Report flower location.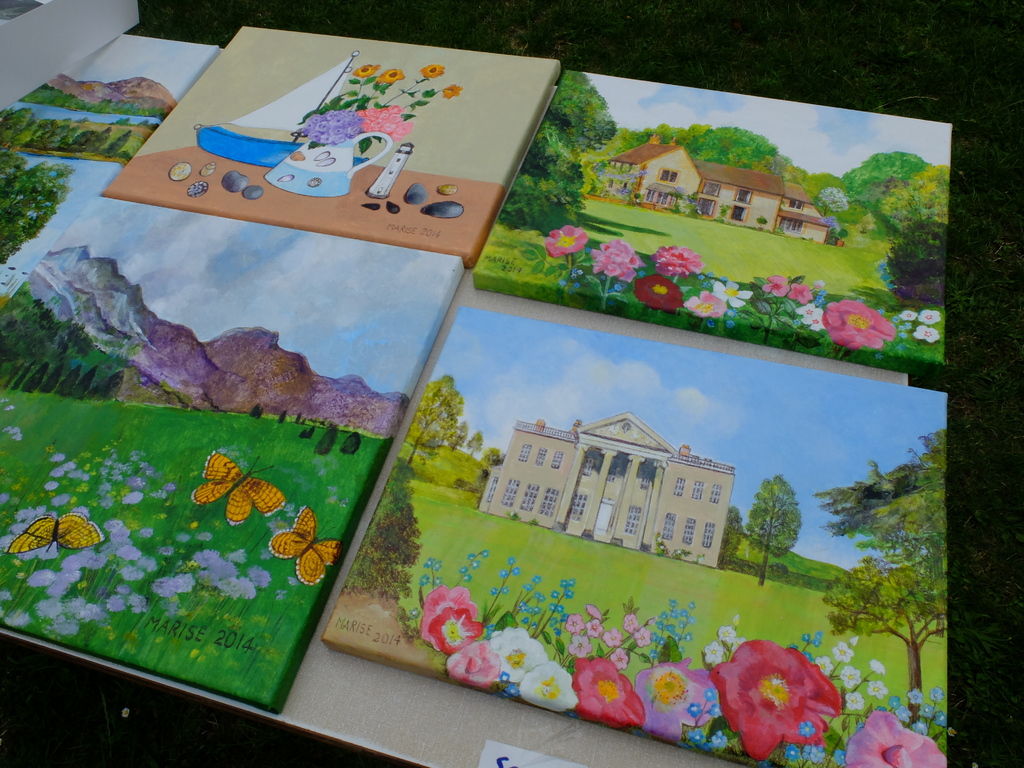
Report: <bbox>633, 268, 690, 309</bbox>.
